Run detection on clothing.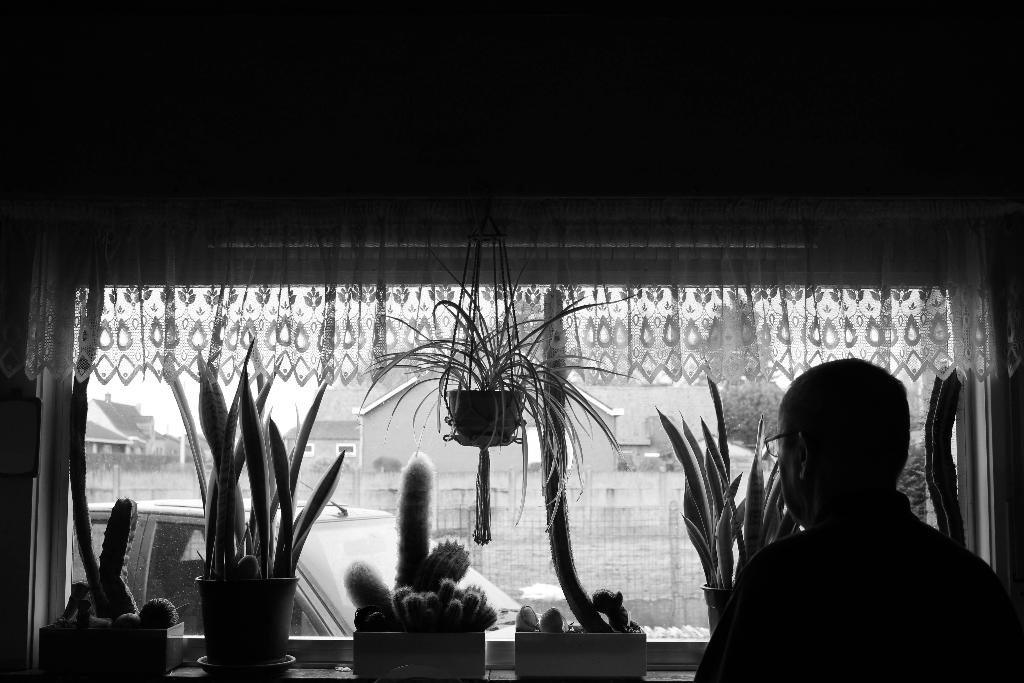
Result: pyautogui.locateOnScreen(695, 488, 1023, 682).
